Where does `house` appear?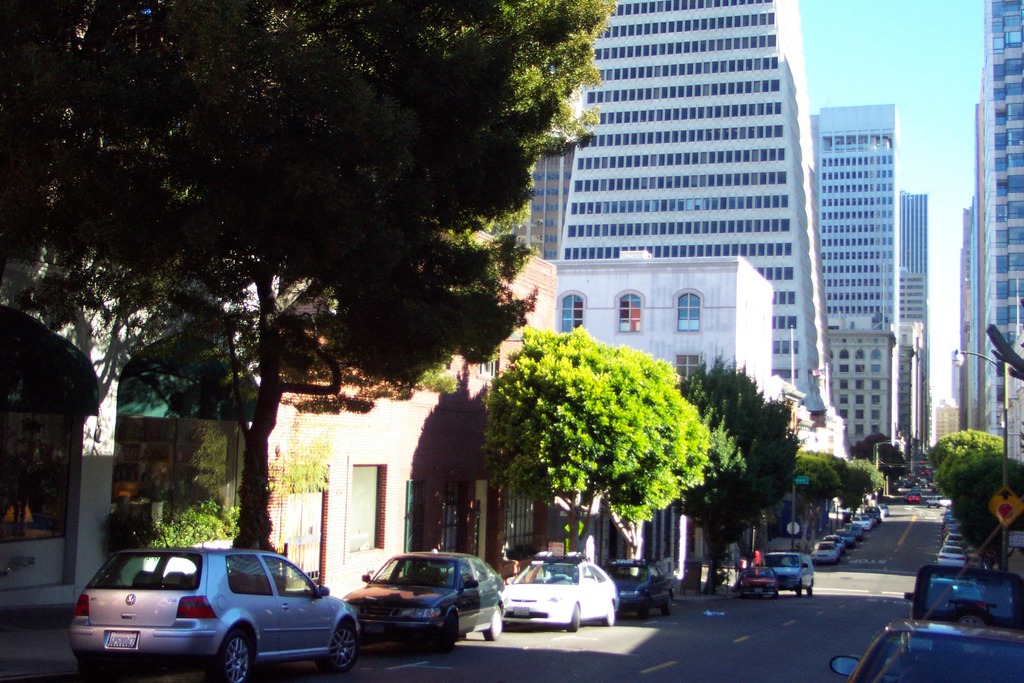
Appears at [111, 411, 254, 511].
